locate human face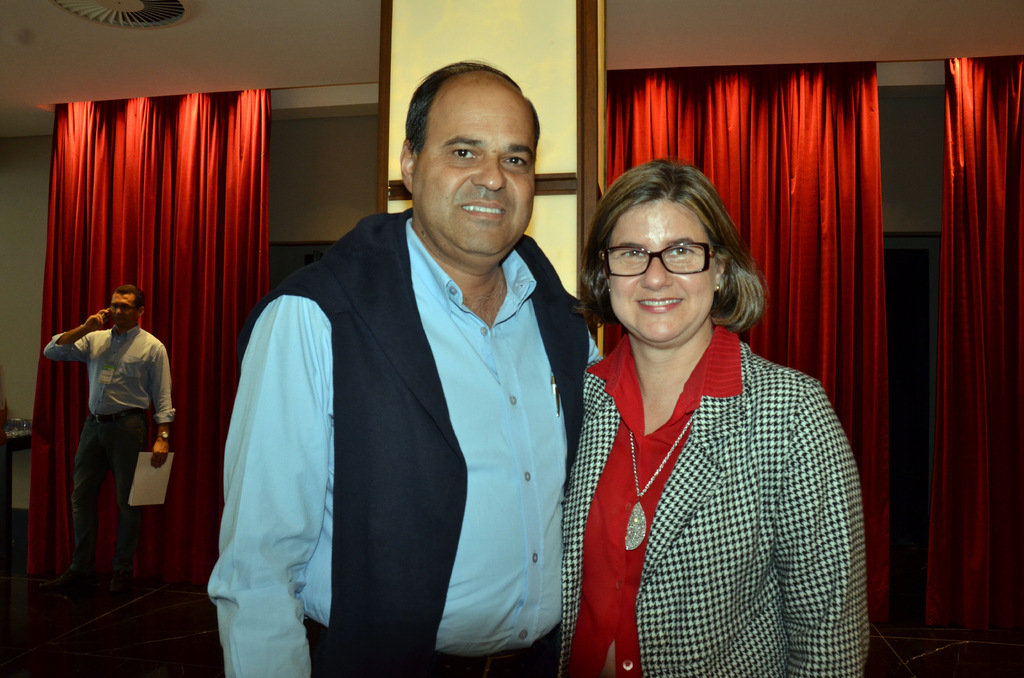
{"x1": 115, "y1": 292, "x2": 142, "y2": 323}
